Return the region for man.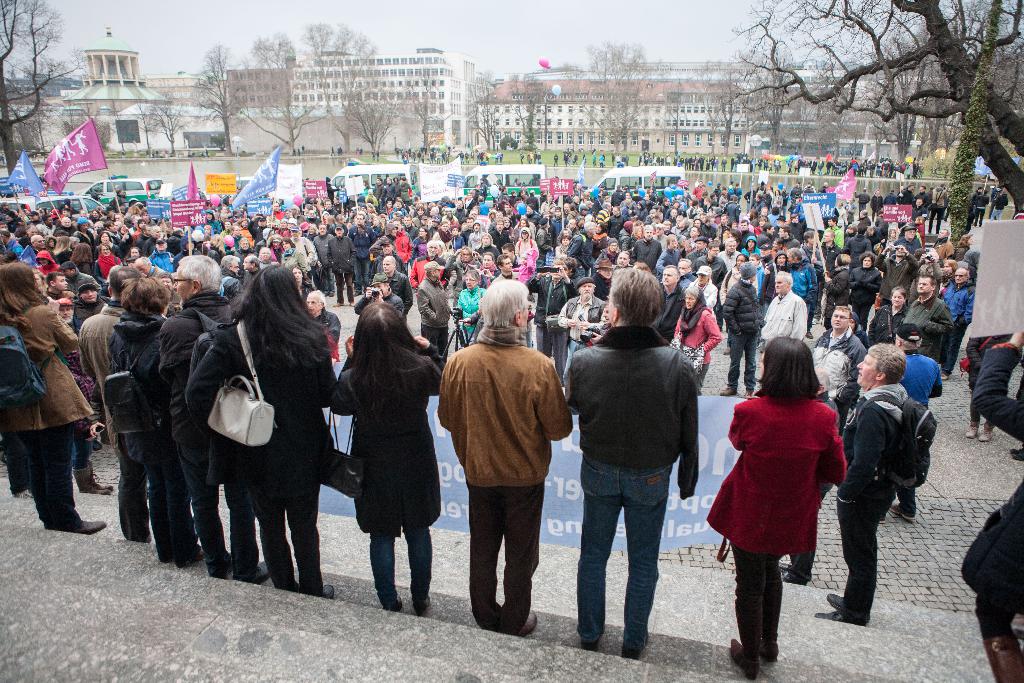
bbox=[559, 265, 705, 661].
